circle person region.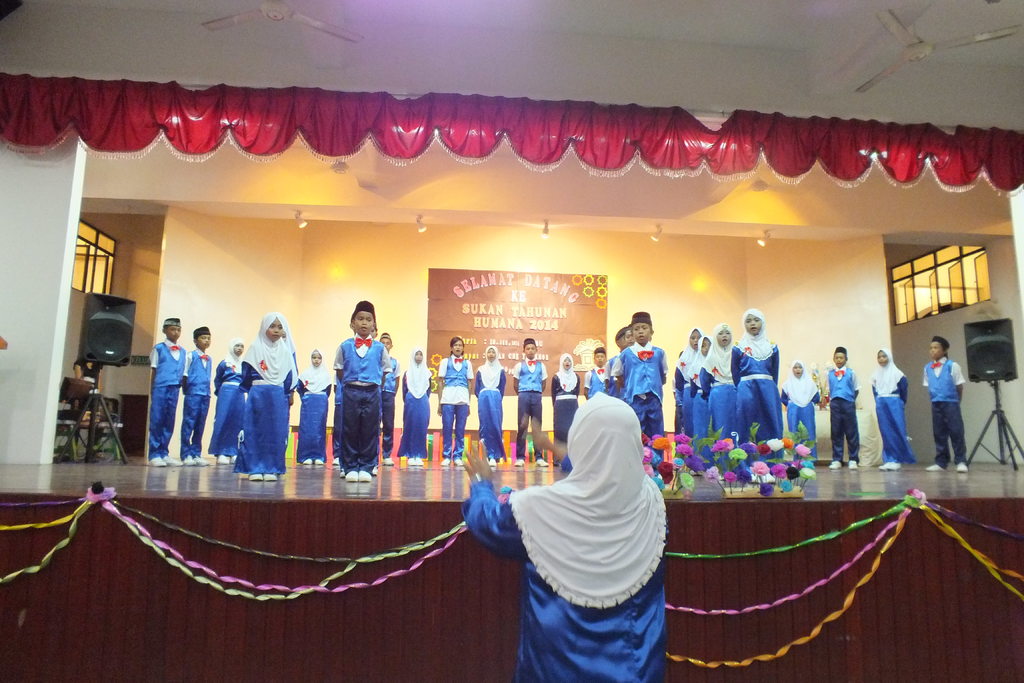
Region: crop(464, 390, 669, 682).
